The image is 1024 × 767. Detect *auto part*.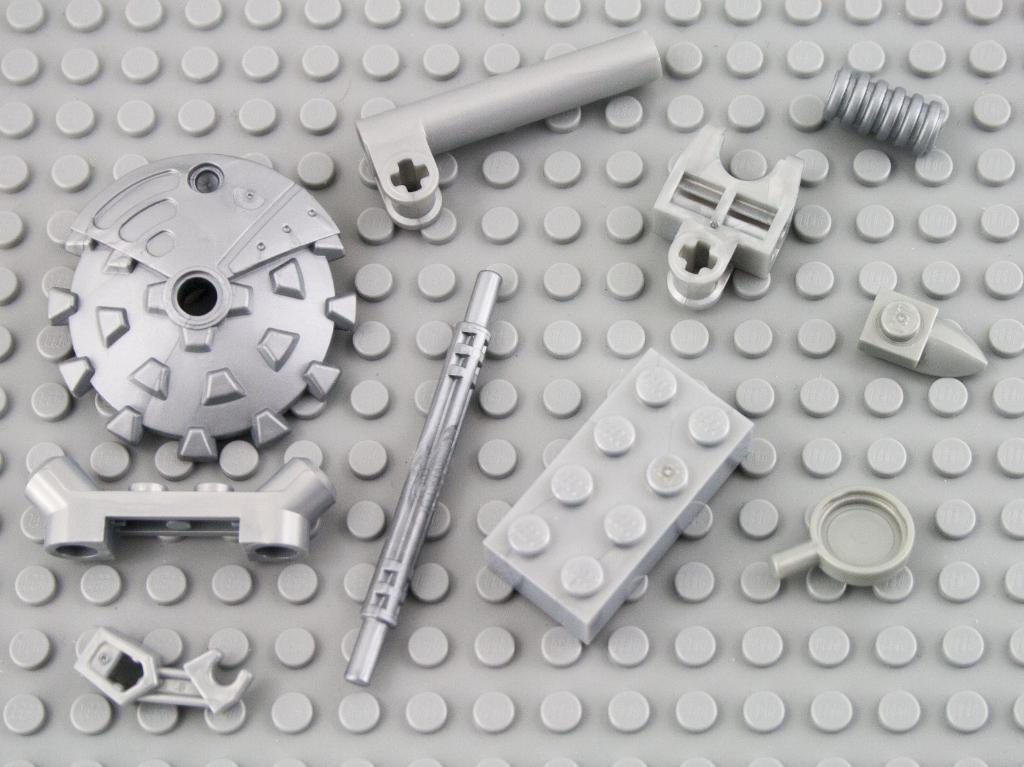
Detection: rect(19, 455, 339, 562).
